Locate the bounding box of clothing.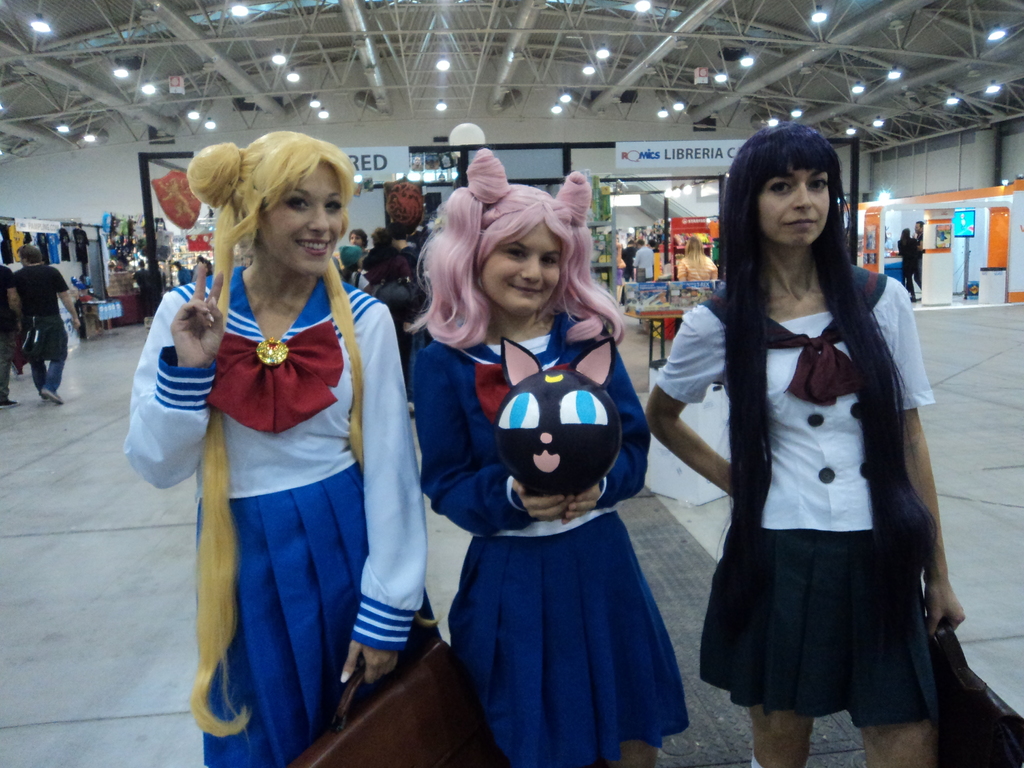
Bounding box: <box>895,237,927,299</box>.
